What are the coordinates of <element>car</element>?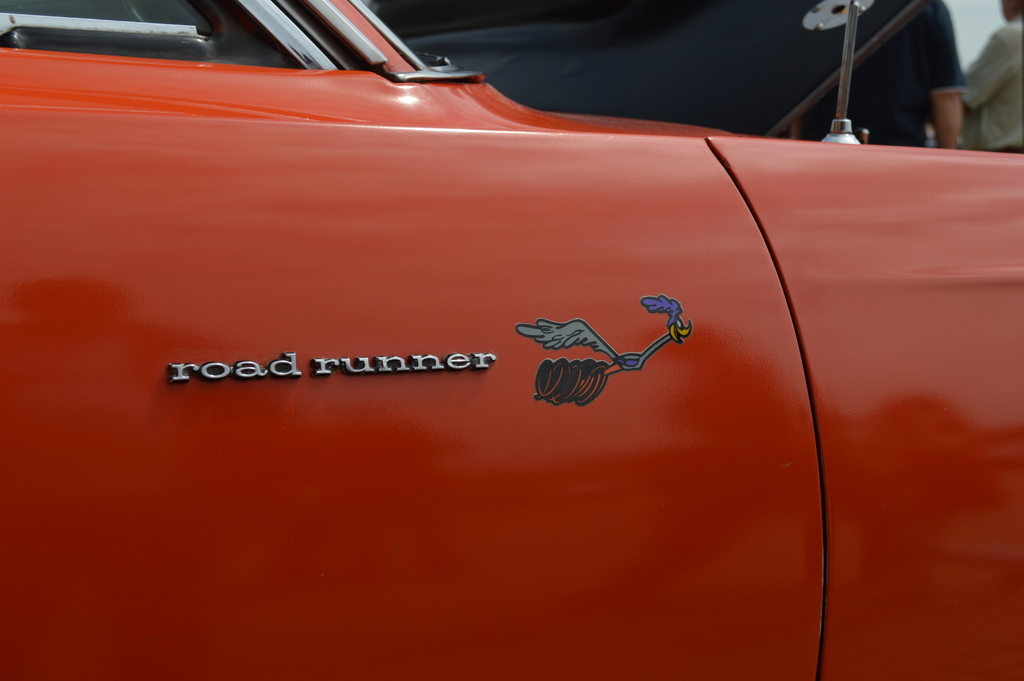
BBox(0, 4, 1020, 678).
